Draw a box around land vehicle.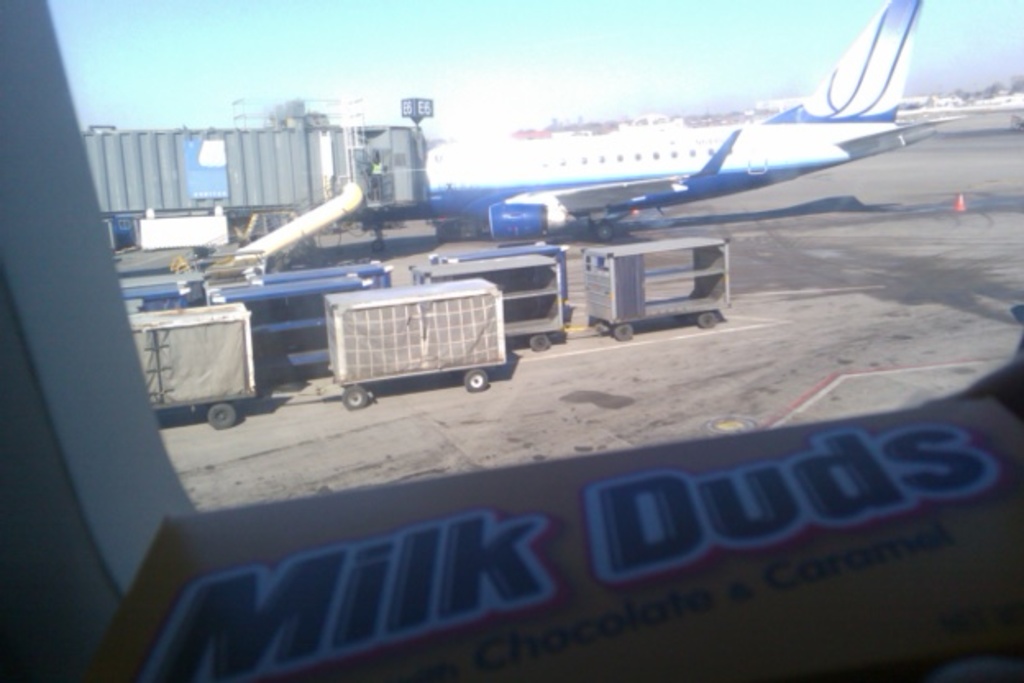
<region>128, 305, 261, 422</region>.
